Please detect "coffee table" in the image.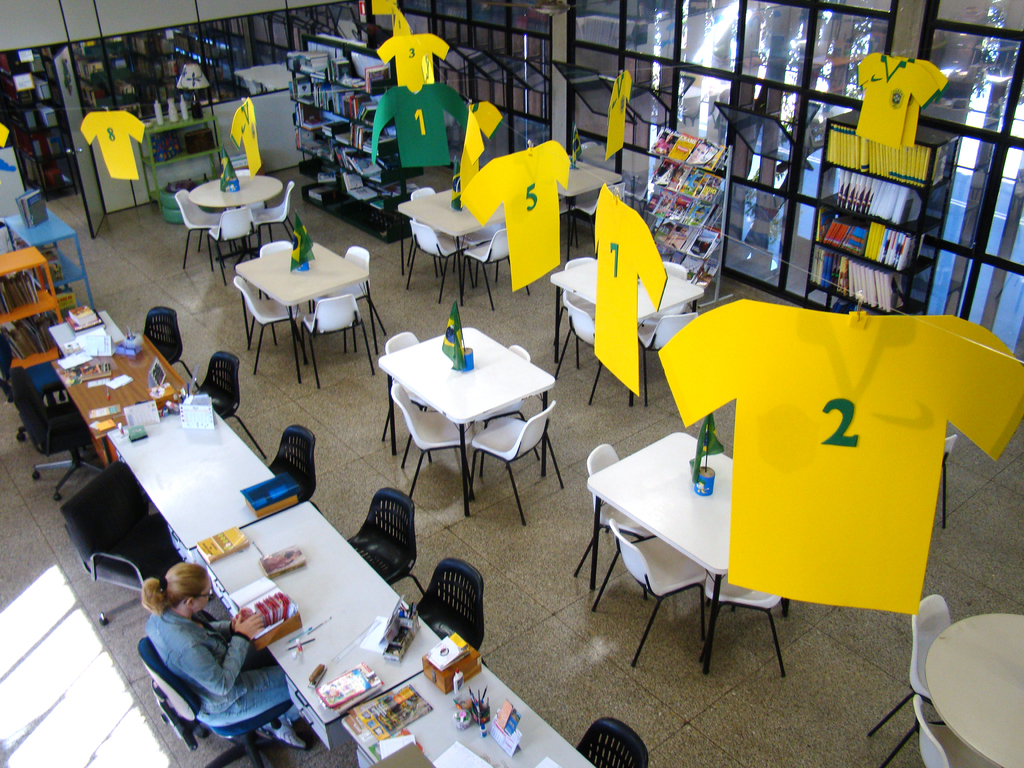
left=925, top=611, right=1023, bottom=767.
